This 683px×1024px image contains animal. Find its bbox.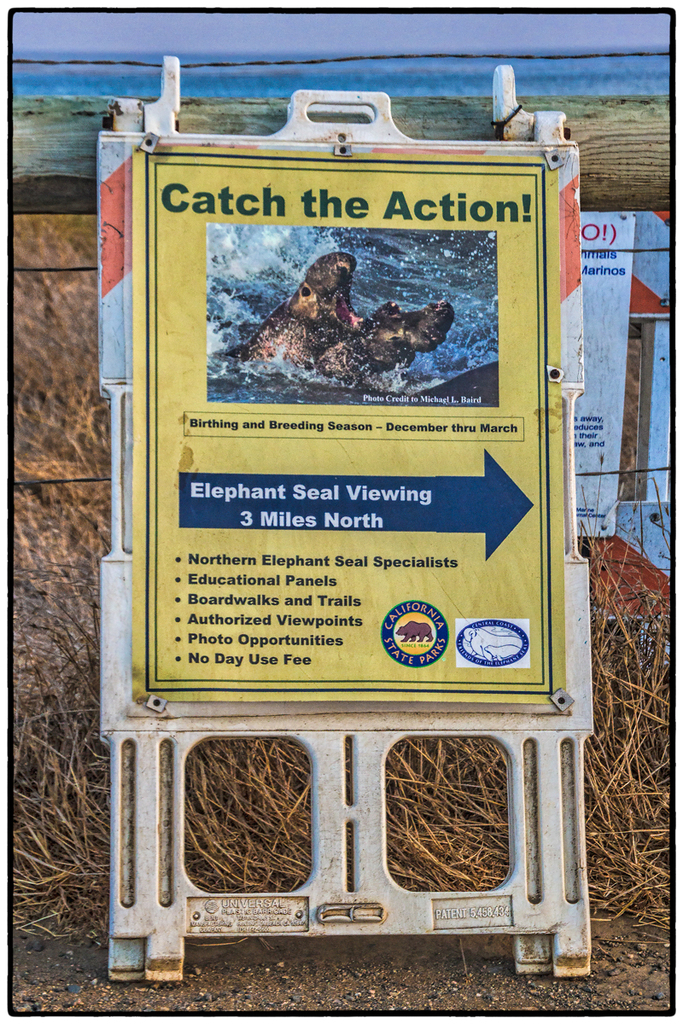
pyautogui.locateOnScreen(241, 252, 364, 367).
